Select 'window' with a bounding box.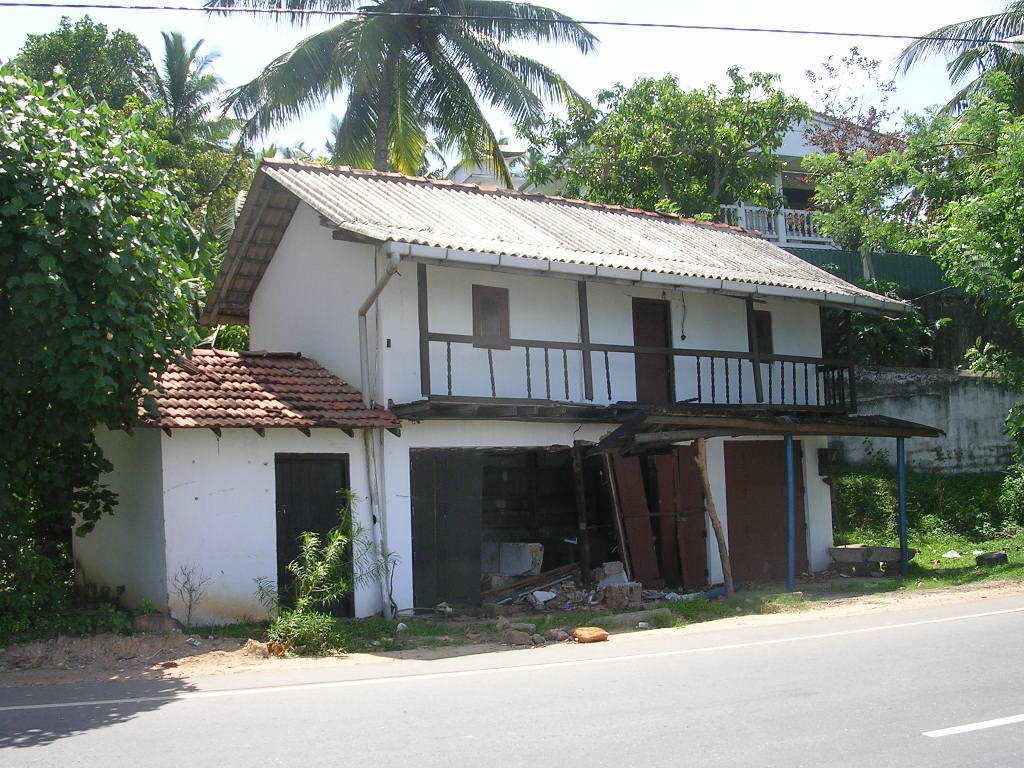
locate(474, 285, 511, 354).
